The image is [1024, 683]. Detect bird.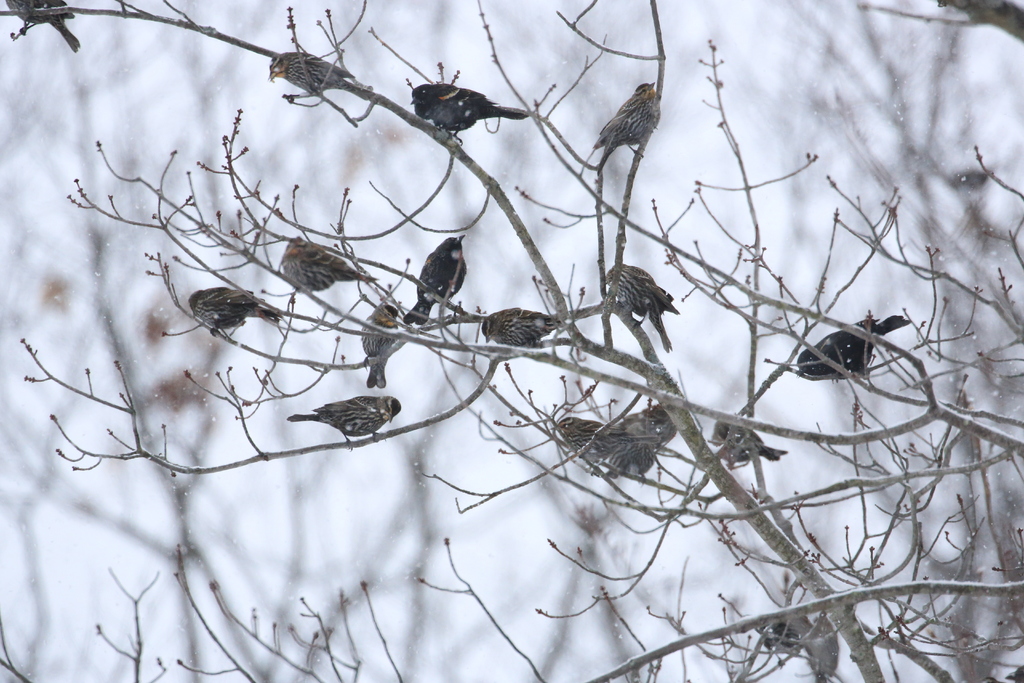
Detection: <region>710, 419, 788, 465</region>.
